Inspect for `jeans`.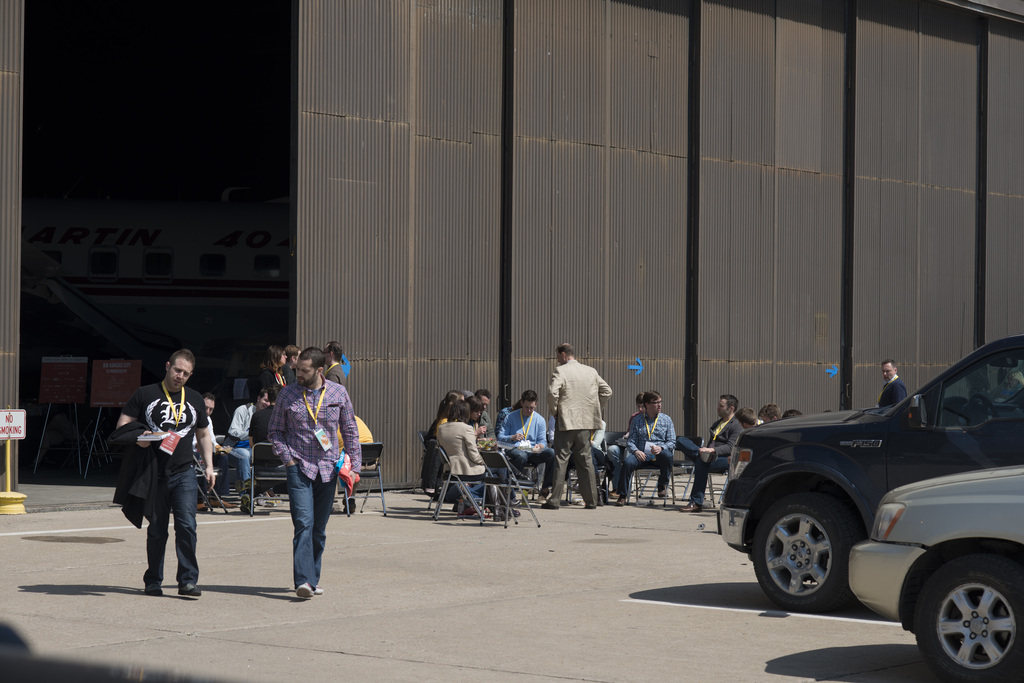
Inspection: 291 455 335 591.
